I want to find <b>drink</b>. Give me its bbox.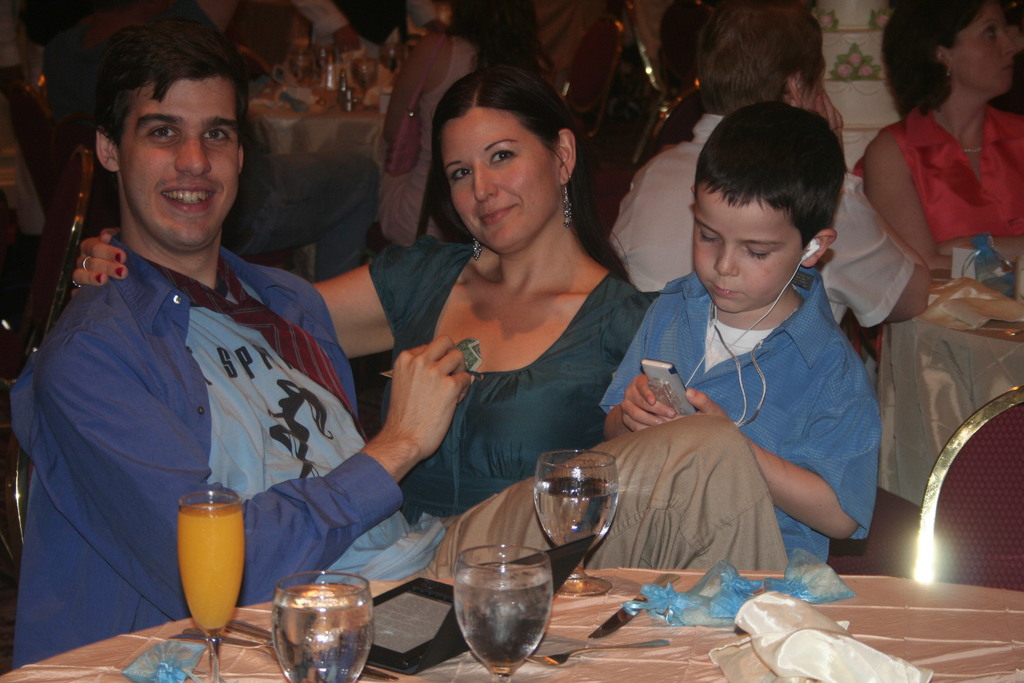
<region>538, 482, 619, 561</region>.
